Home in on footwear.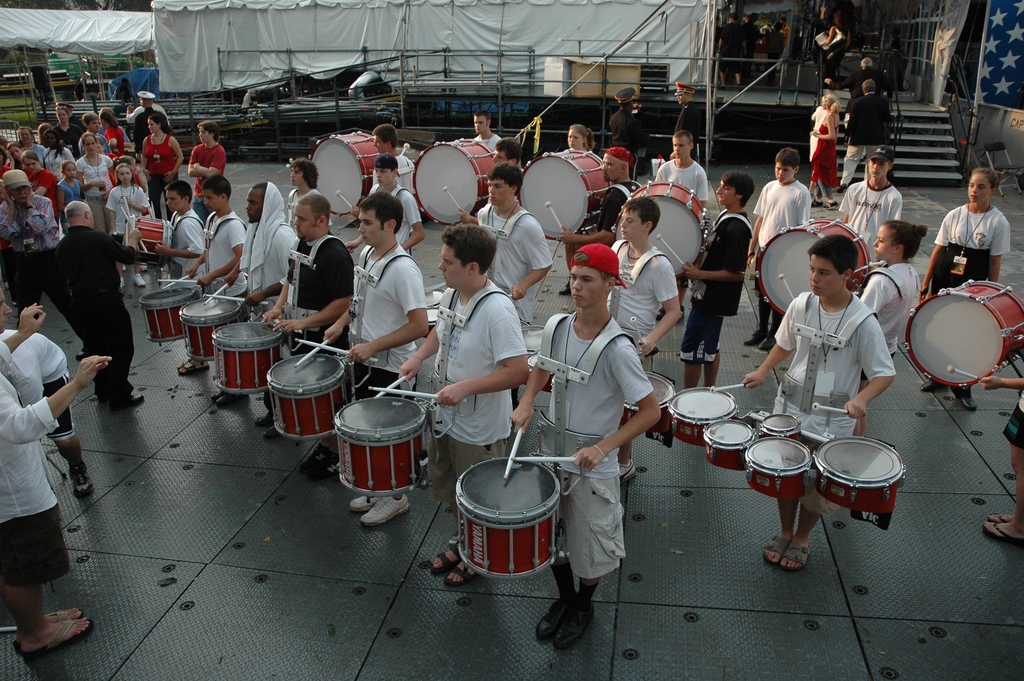
Homed in at BBox(744, 325, 769, 343).
